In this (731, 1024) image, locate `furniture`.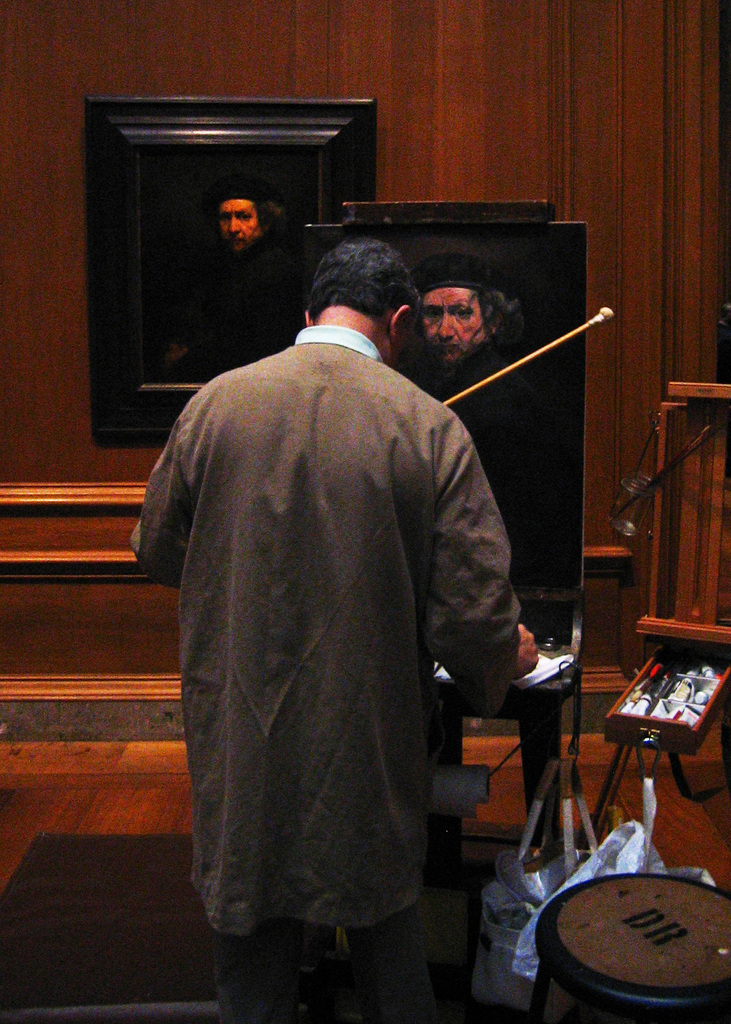
Bounding box: x1=302, y1=199, x2=584, y2=598.
